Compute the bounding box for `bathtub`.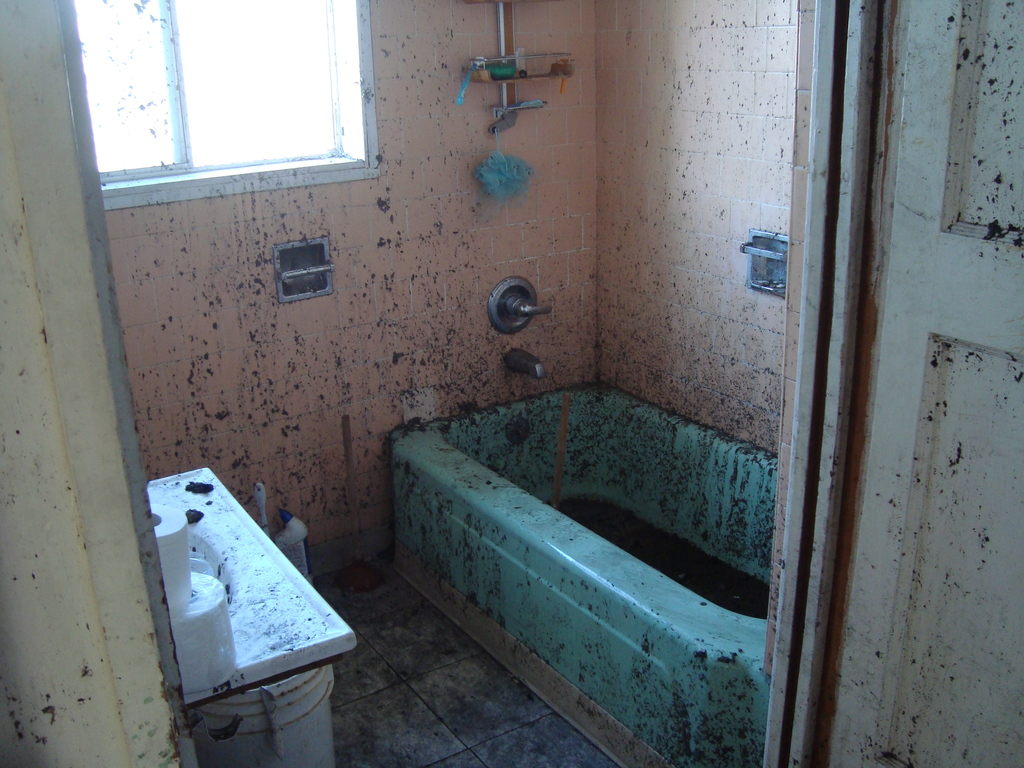
<region>387, 368, 776, 767</region>.
